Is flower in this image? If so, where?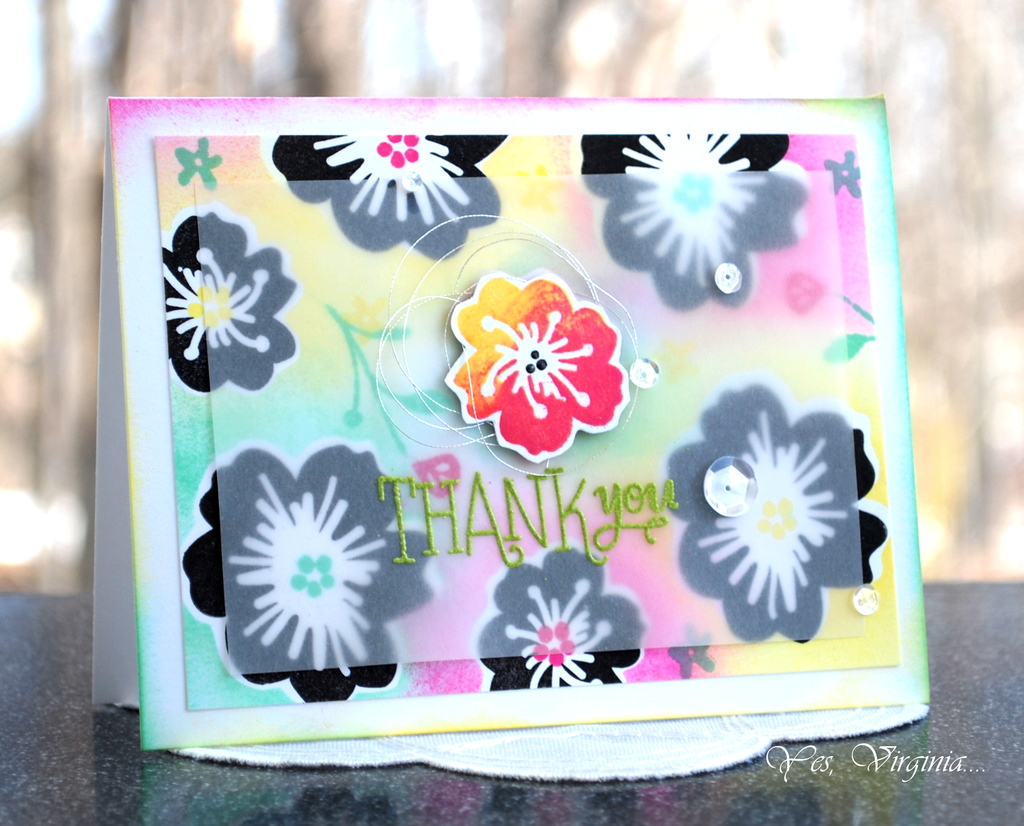
Yes, at 580, 132, 813, 310.
